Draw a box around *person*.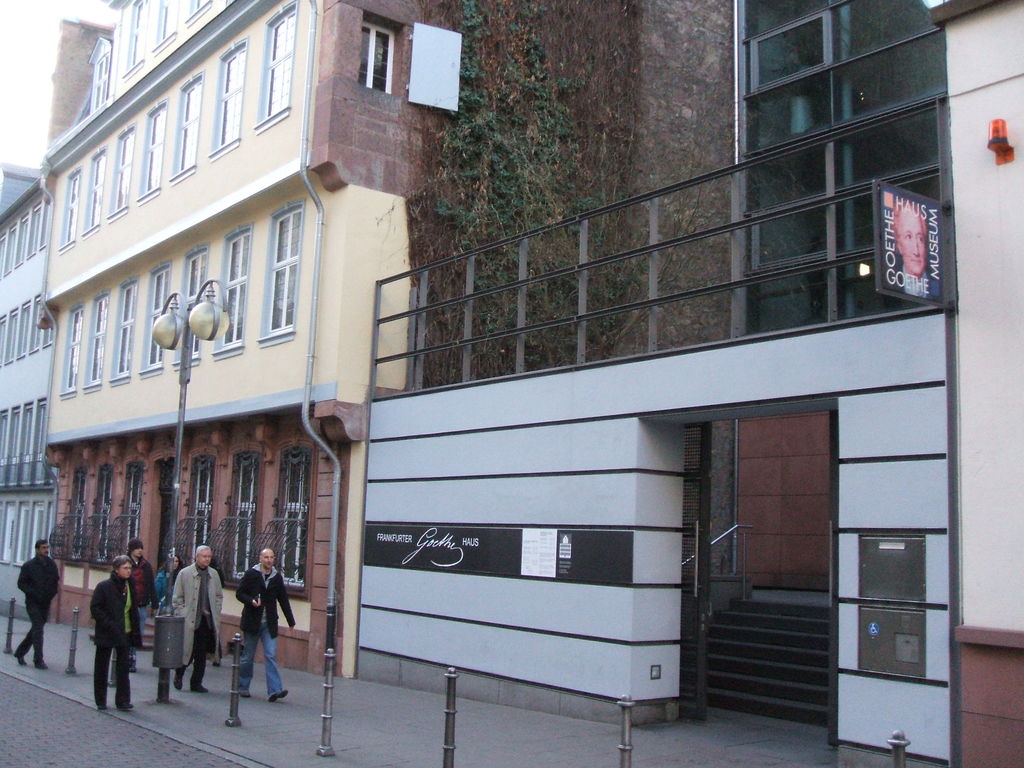
[left=236, top=547, right=292, bottom=703].
